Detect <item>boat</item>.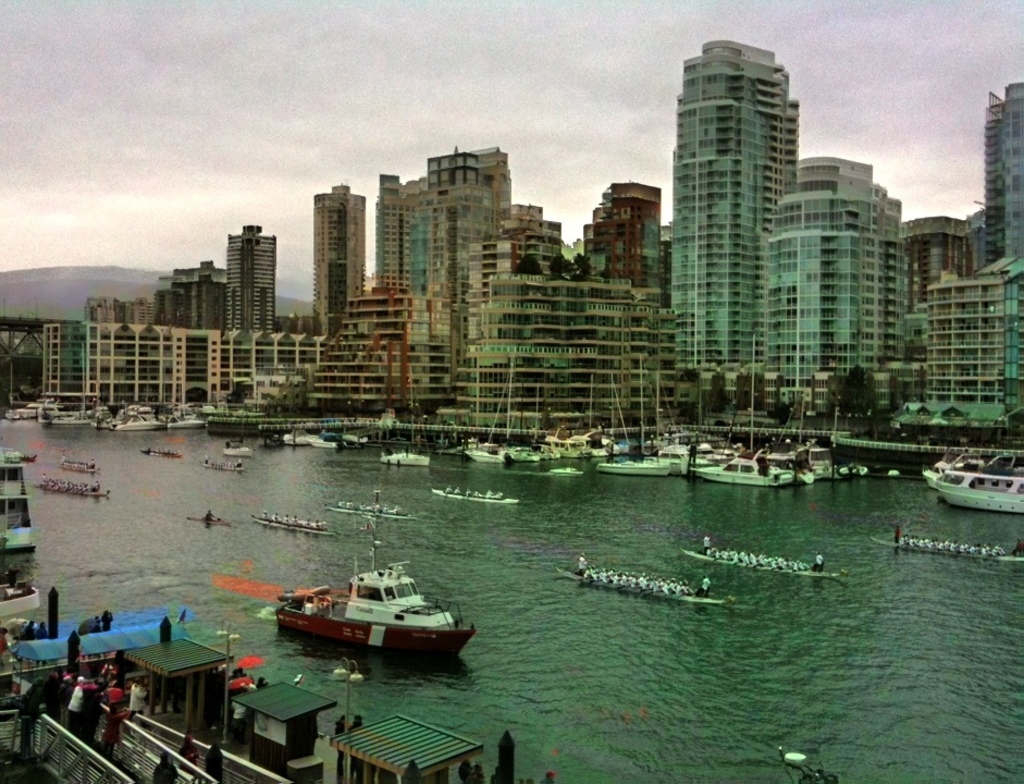
Detected at 342/430/372/446.
